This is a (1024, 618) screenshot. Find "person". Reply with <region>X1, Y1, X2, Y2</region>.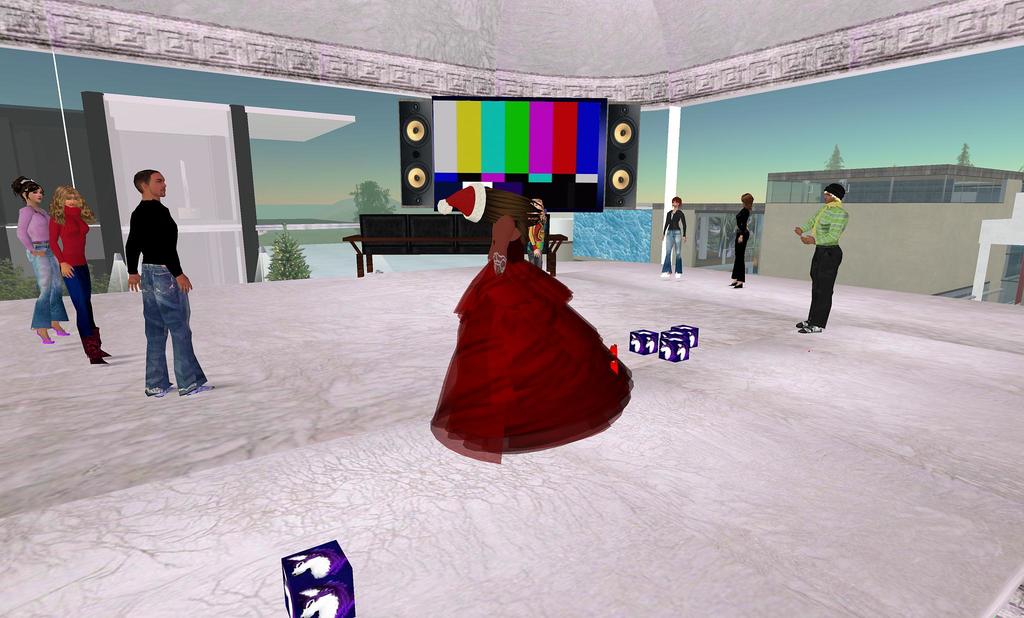
<region>526, 193, 548, 270</region>.
